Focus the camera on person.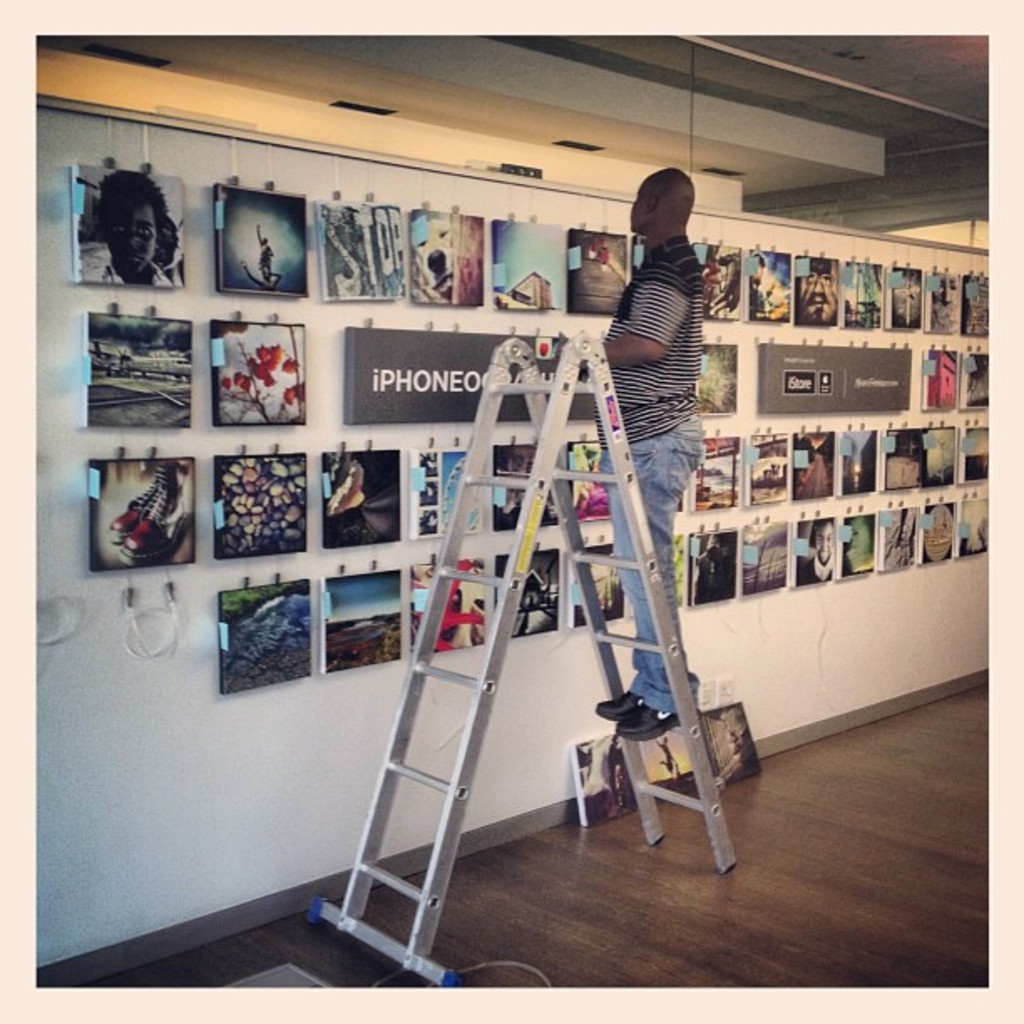
Focus region: x1=796, y1=517, x2=832, y2=584.
